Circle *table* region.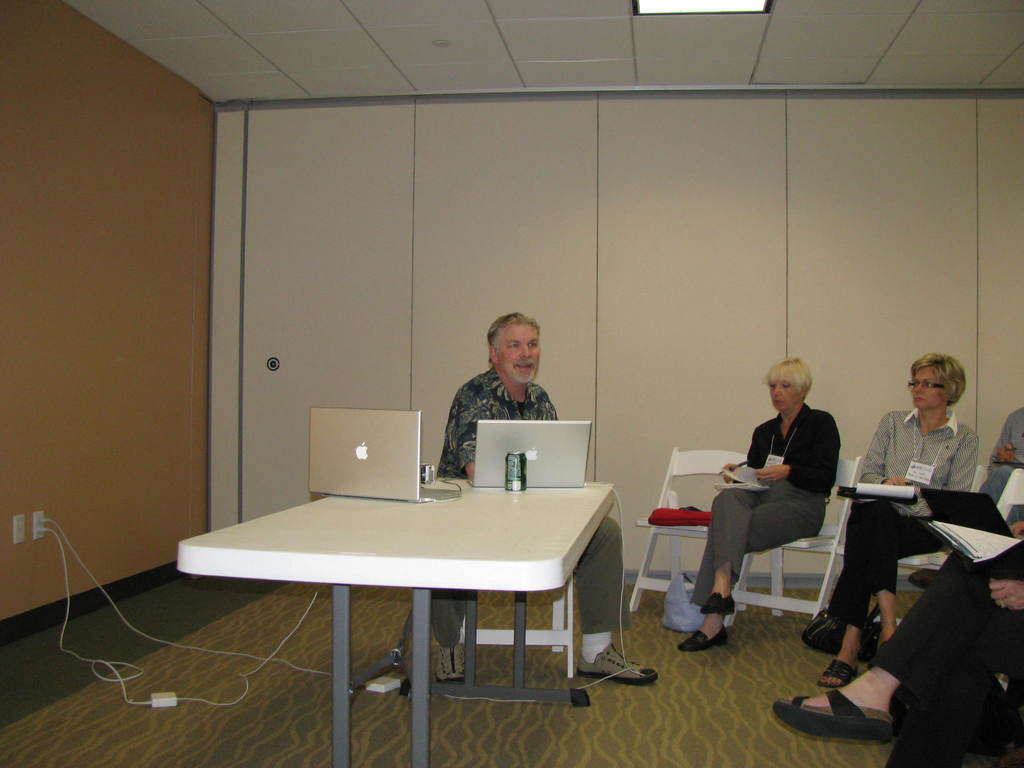
Region: 174,463,614,767.
